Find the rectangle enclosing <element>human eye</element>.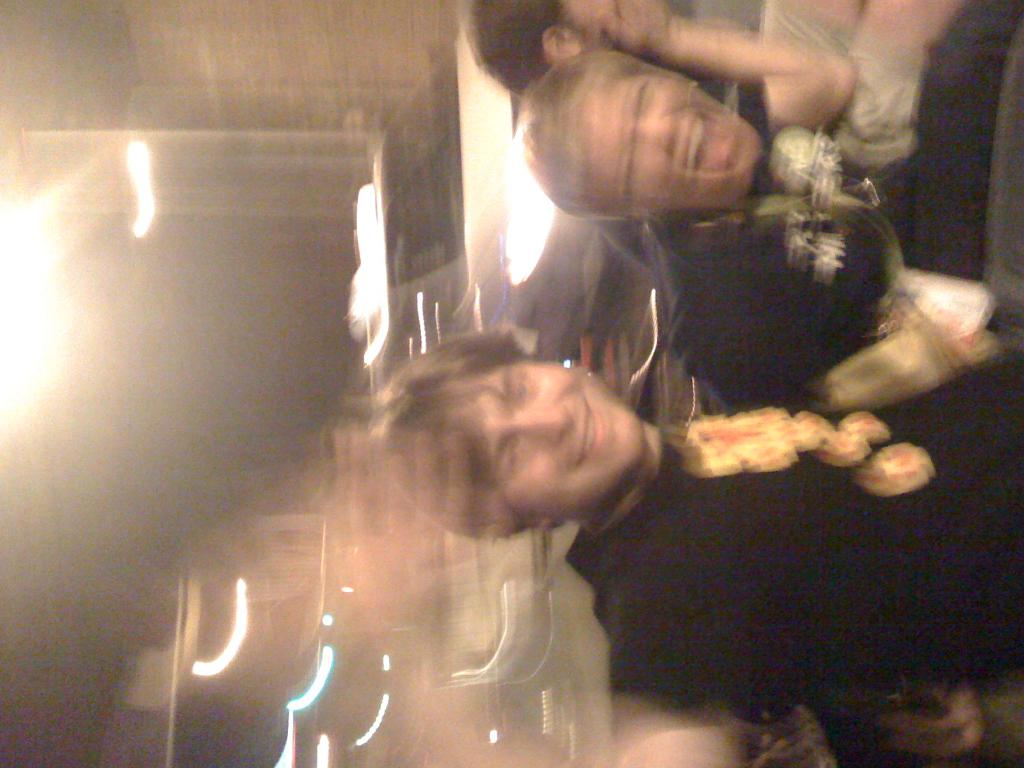
x1=501 y1=439 x2=525 y2=479.
